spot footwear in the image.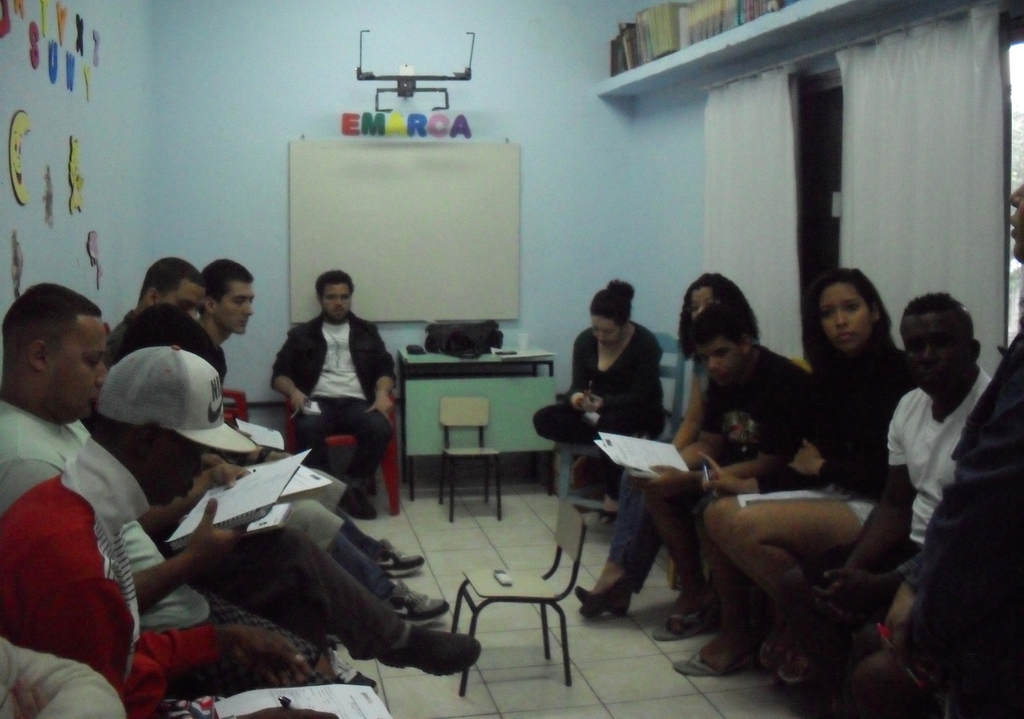
footwear found at {"x1": 381, "y1": 623, "x2": 484, "y2": 679}.
